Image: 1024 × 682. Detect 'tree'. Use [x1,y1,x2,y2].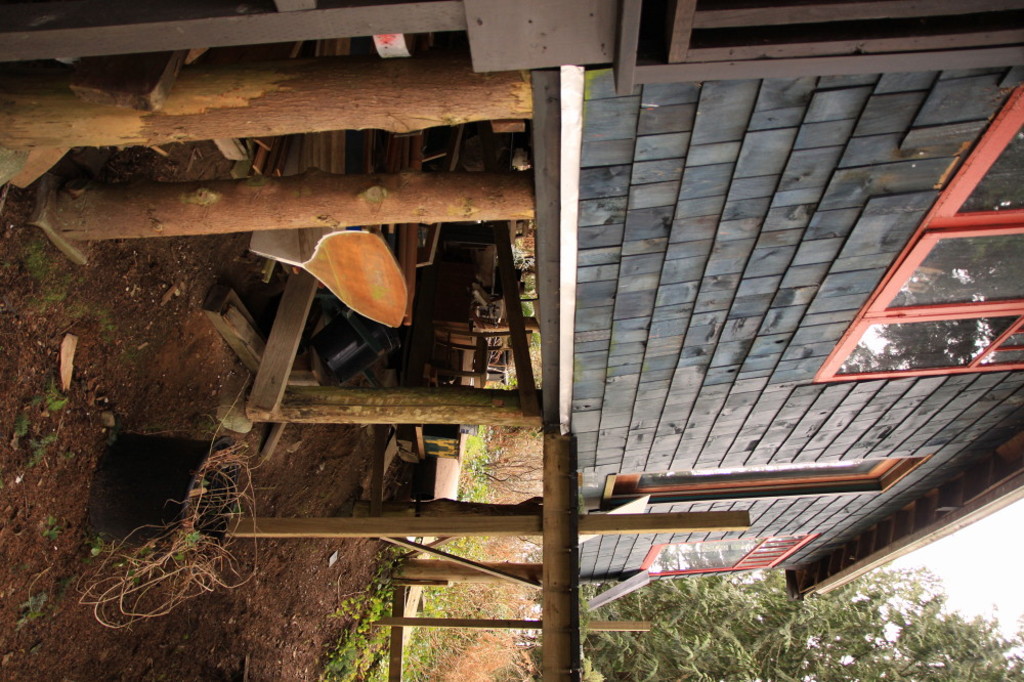
[515,555,1023,681].
